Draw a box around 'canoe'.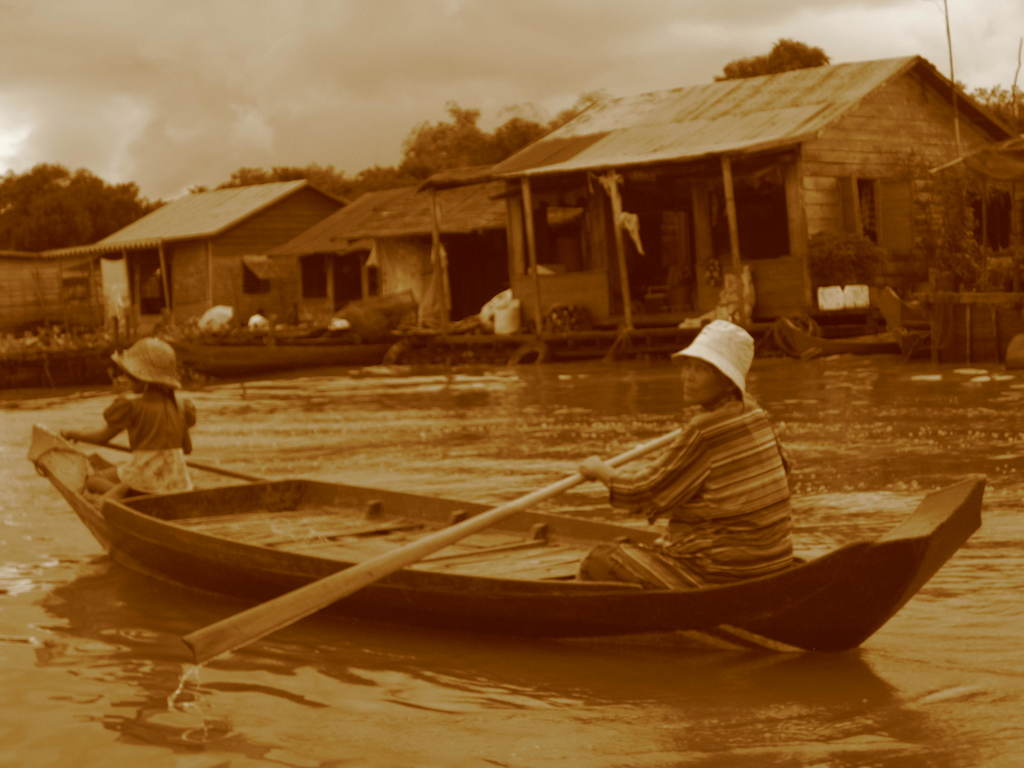
[x1=56, y1=357, x2=950, y2=674].
